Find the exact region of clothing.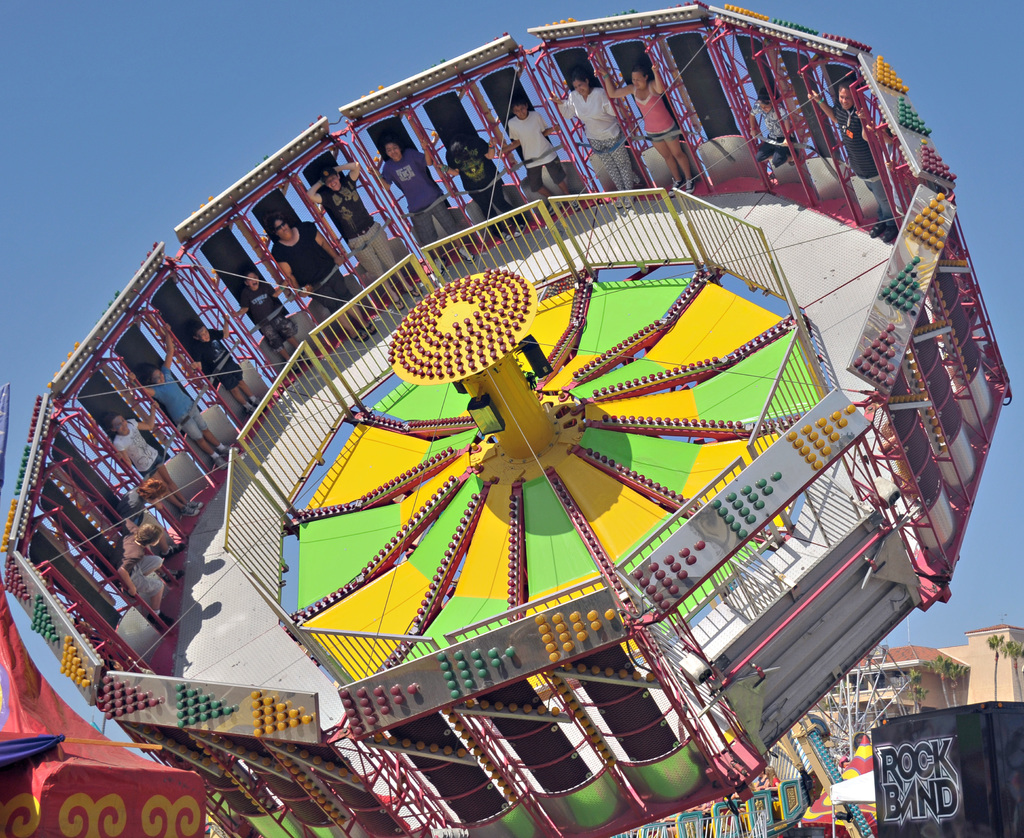
Exact region: pyautogui.locateOnScreen(509, 106, 566, 195).
